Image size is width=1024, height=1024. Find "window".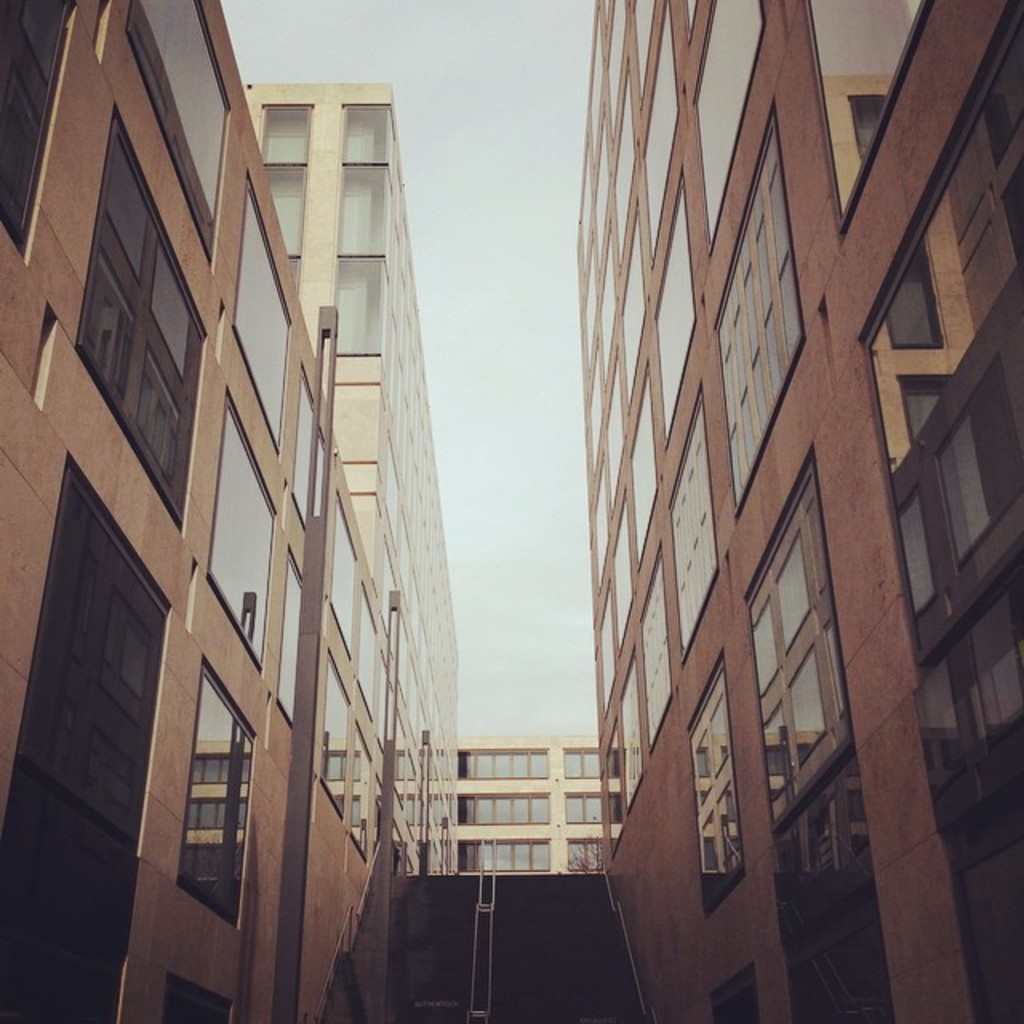
bbox=[357, 622, 386, 720].
